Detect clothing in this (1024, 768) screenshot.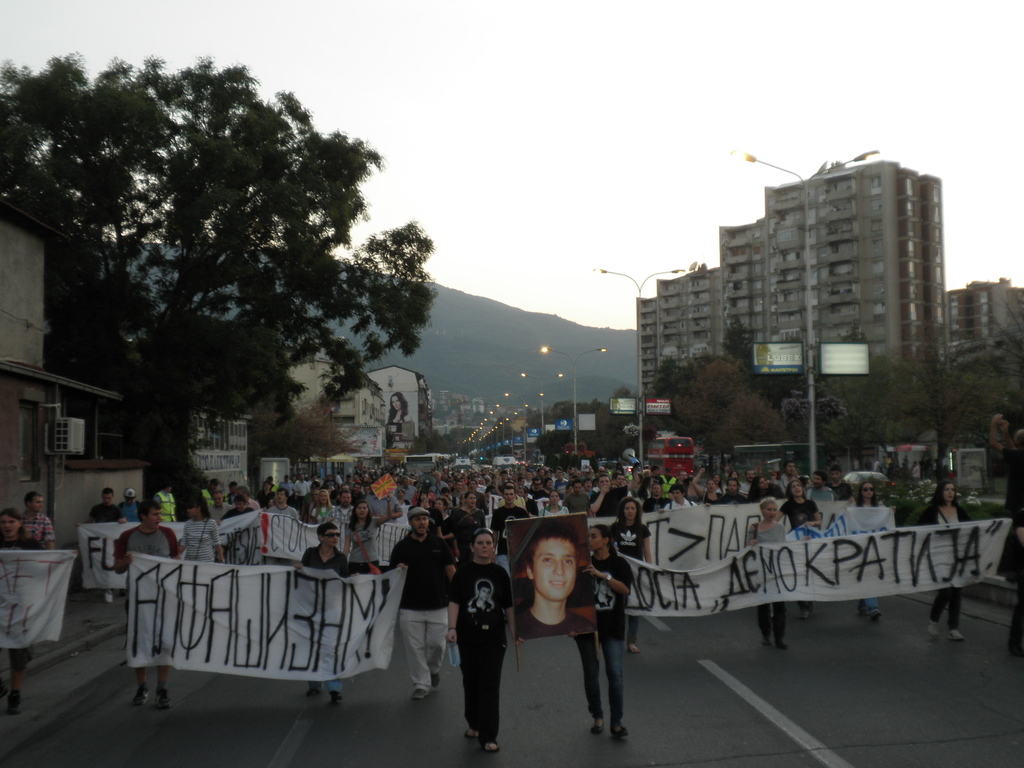
Detection: [847, 503, 882, 616].
